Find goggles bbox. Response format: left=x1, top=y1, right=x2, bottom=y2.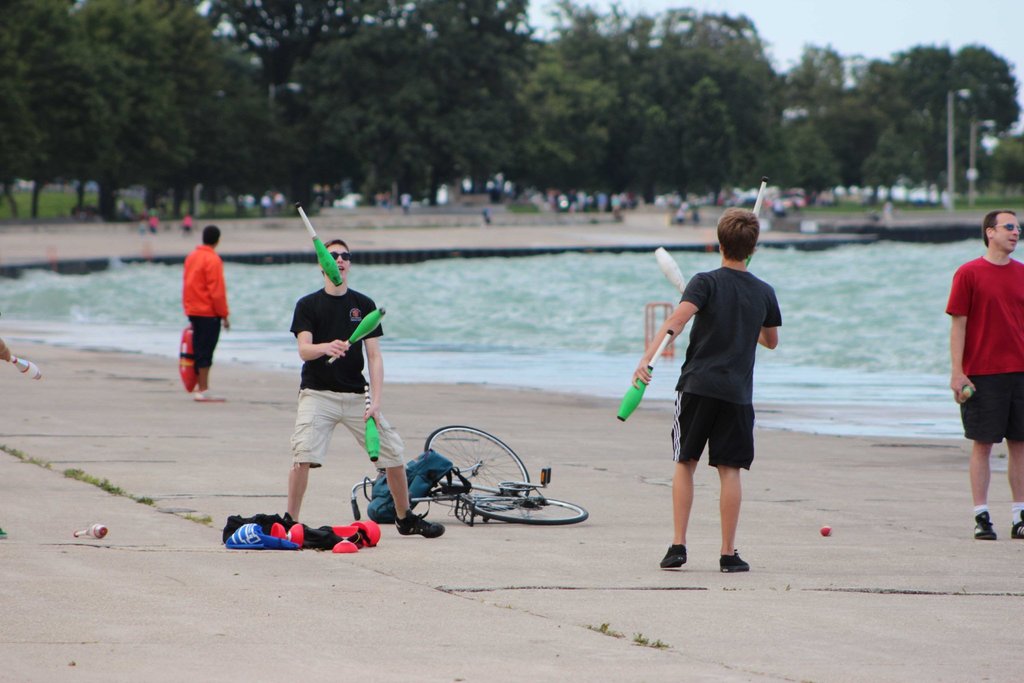
left=996, top=226, right=1023, bottom=229.
